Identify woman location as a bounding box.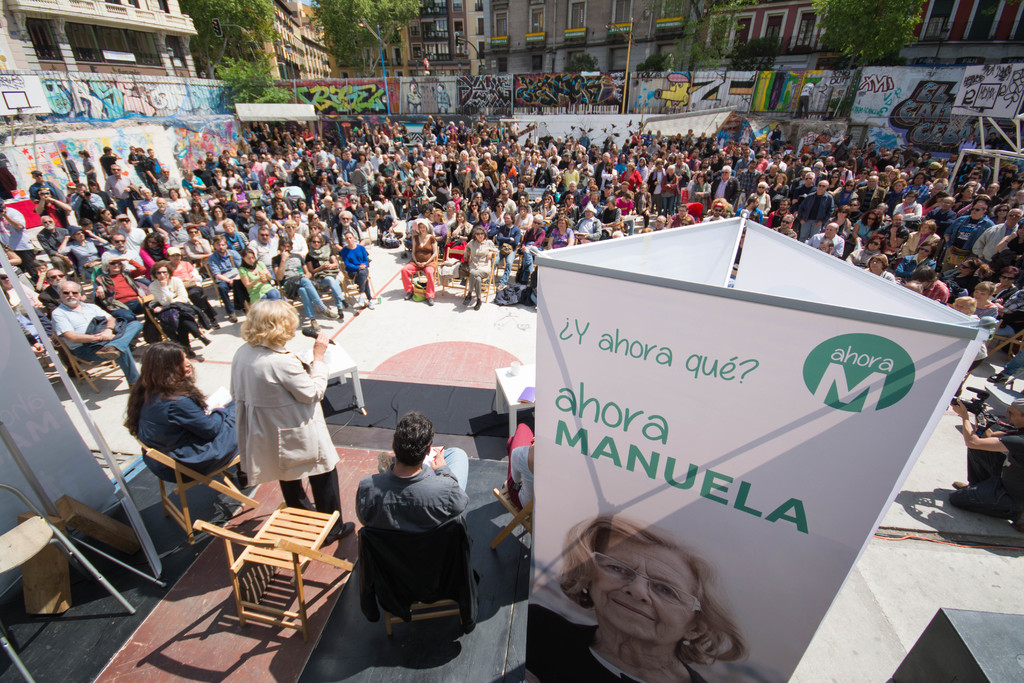
rect(822, 206, 850, 238).
